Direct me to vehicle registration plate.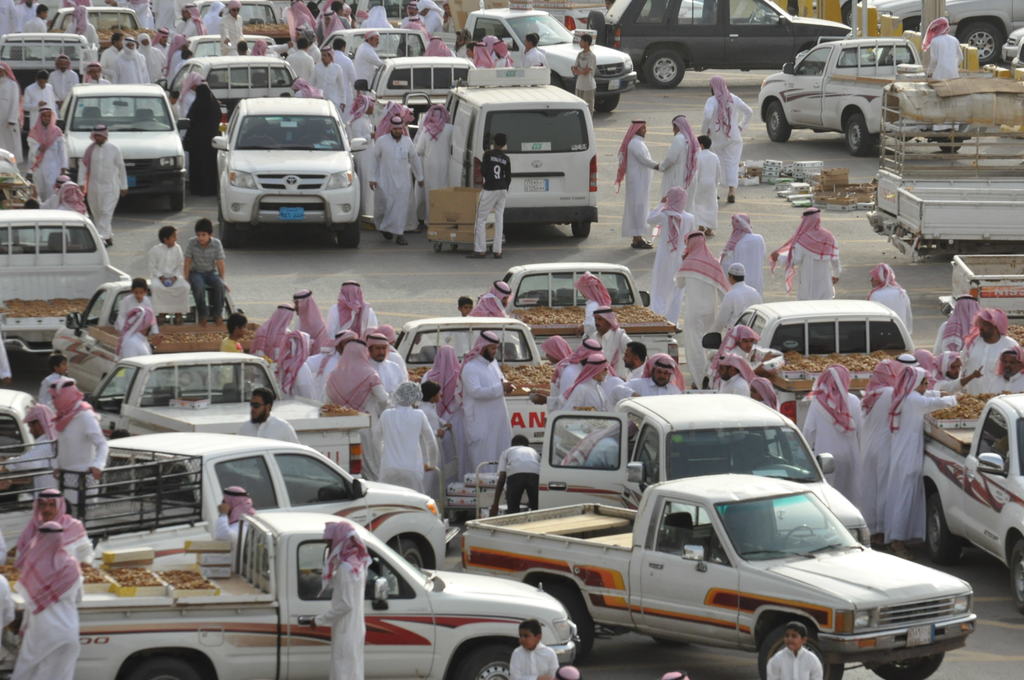
Direction: (522,176,547,190).
